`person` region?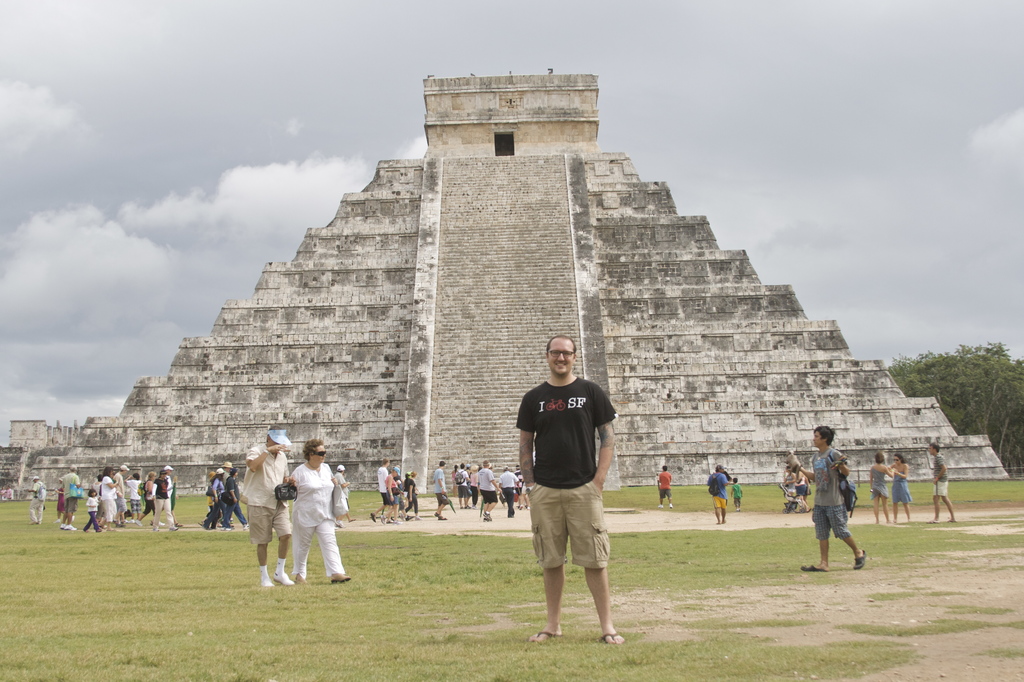
(x1=432, y1=464, x2=453, y2=524)
